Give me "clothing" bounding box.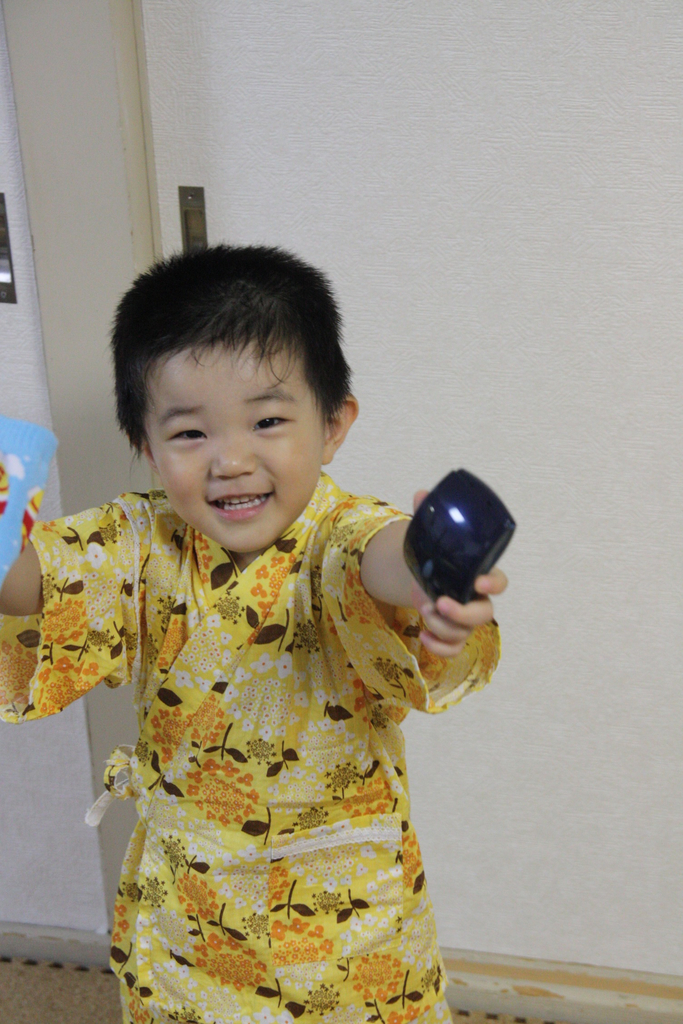
box=[37, 431, 500, 1007].
